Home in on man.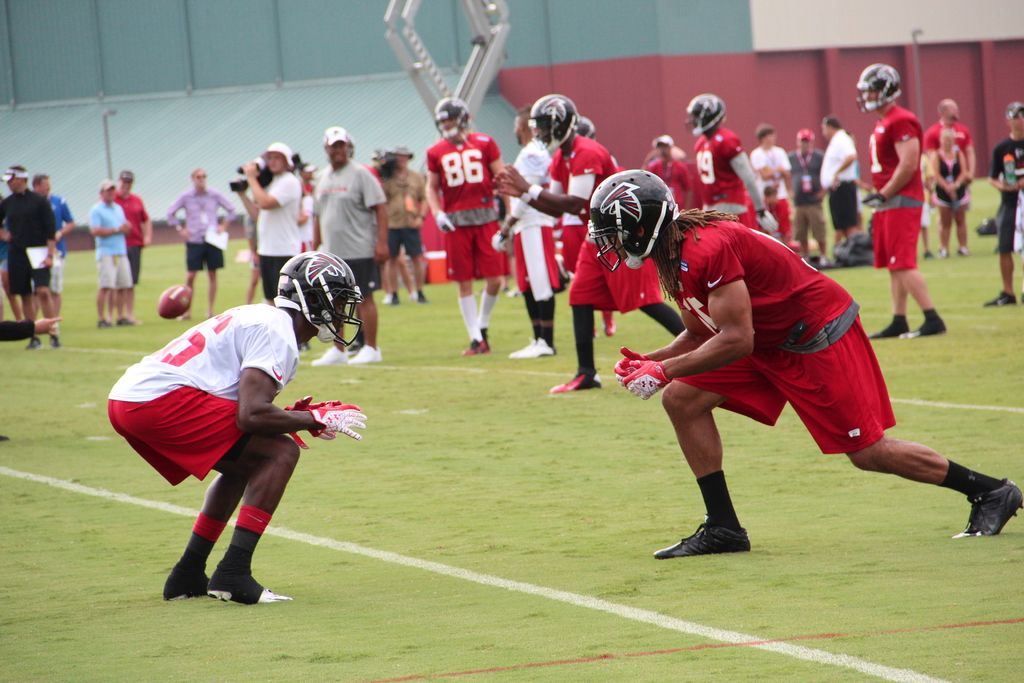
Homed in at (424,92,513,357).
